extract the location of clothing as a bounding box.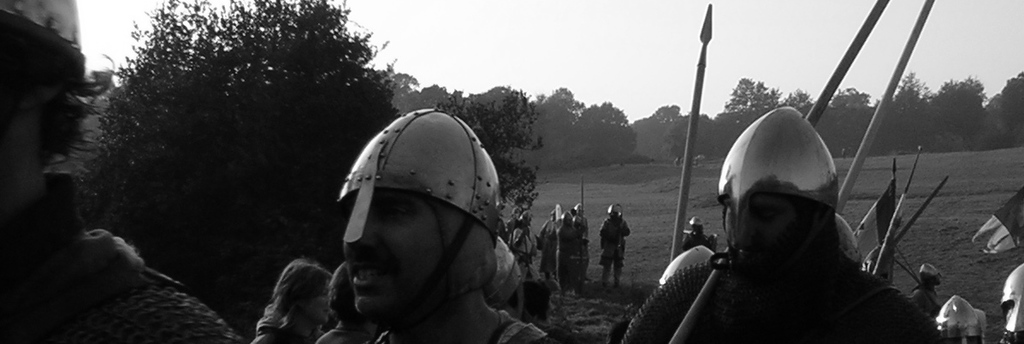
(left=250, top=330, right=288, bottom=343).
